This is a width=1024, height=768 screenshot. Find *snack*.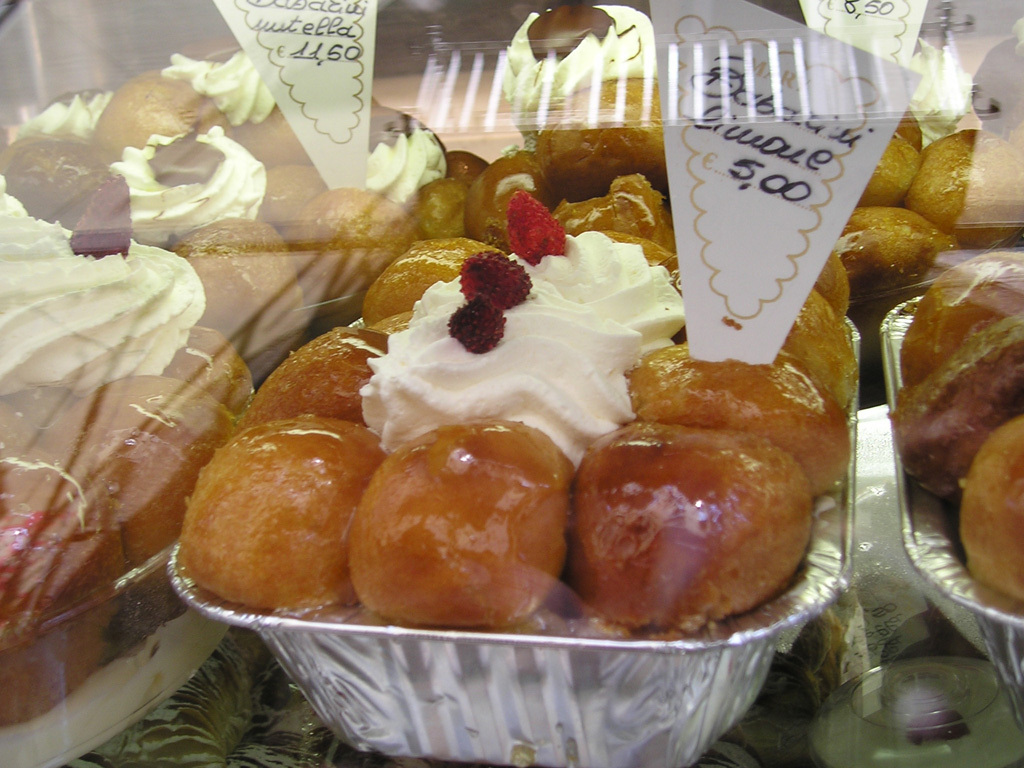
Bounding box: <box>899,251,1023,389</box>.
